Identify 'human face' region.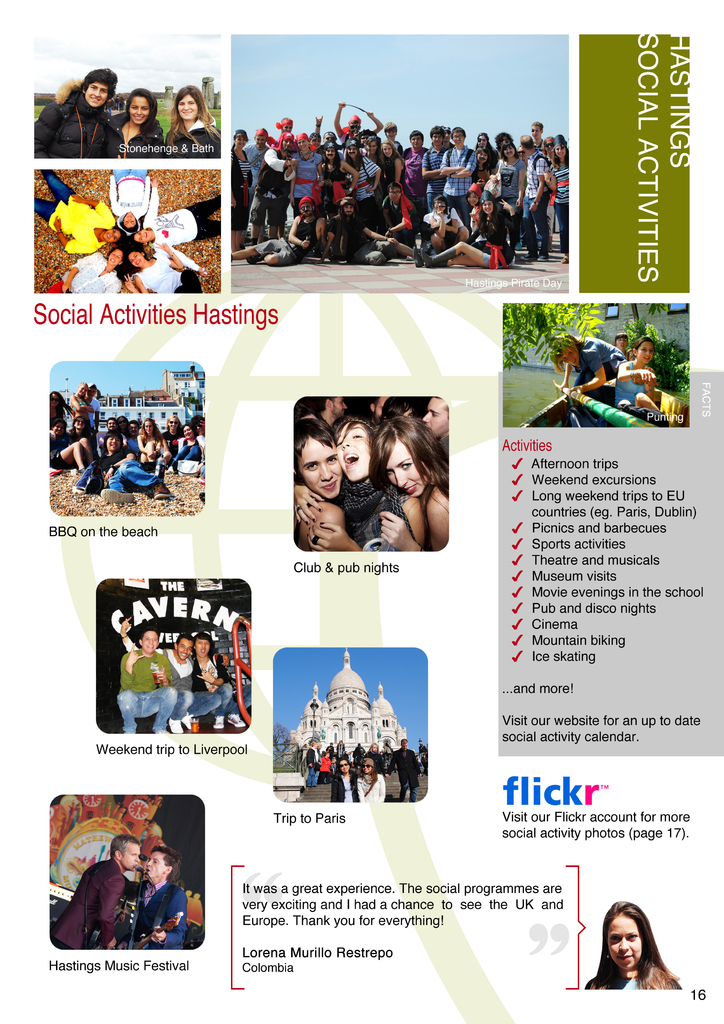
Region: detection(122, 843, 140, 870).
